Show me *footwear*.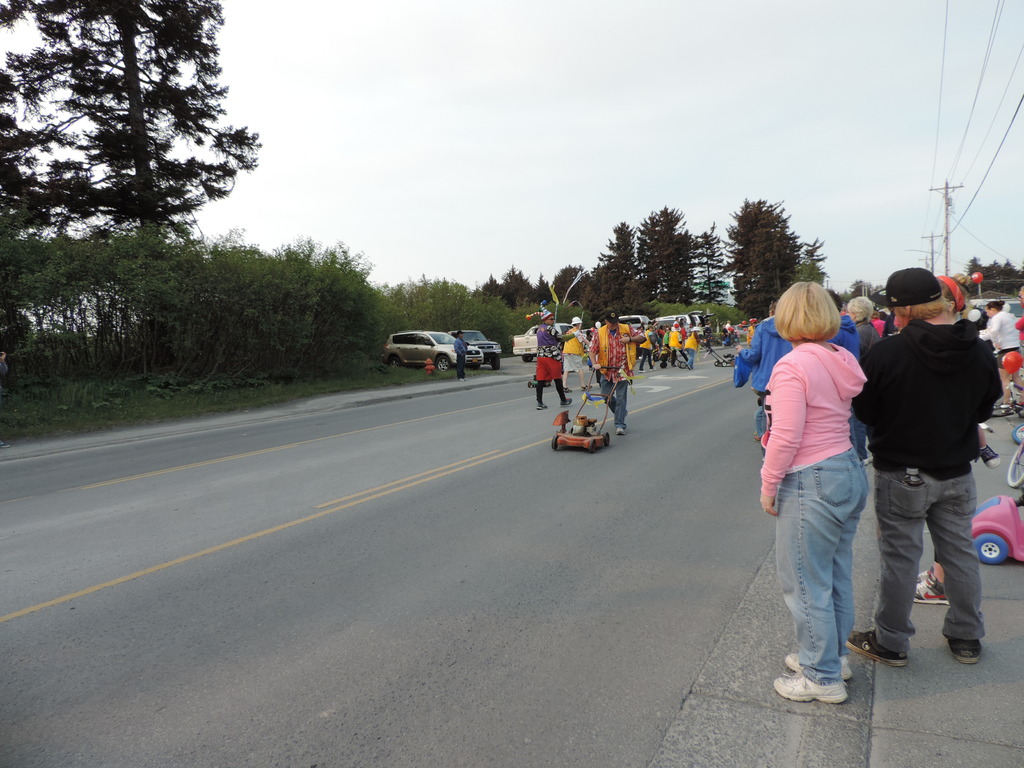
*footwear* is here: <box>977,444,997,470</box>.
